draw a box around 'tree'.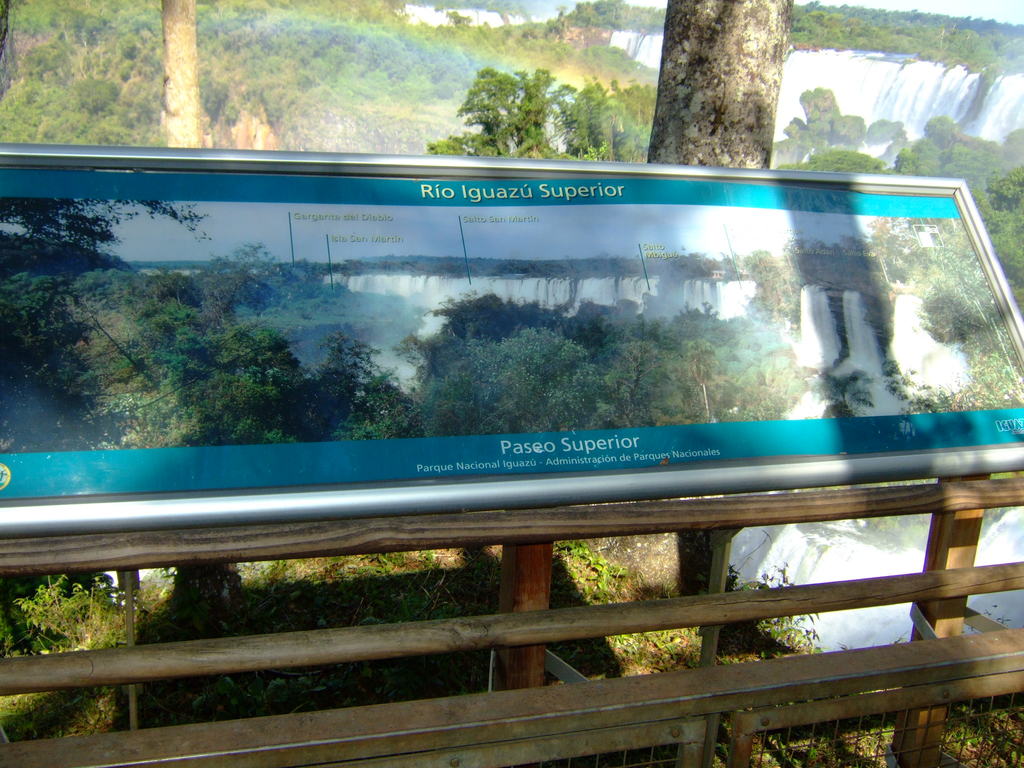
Rect(0, 196, 224, 292).
